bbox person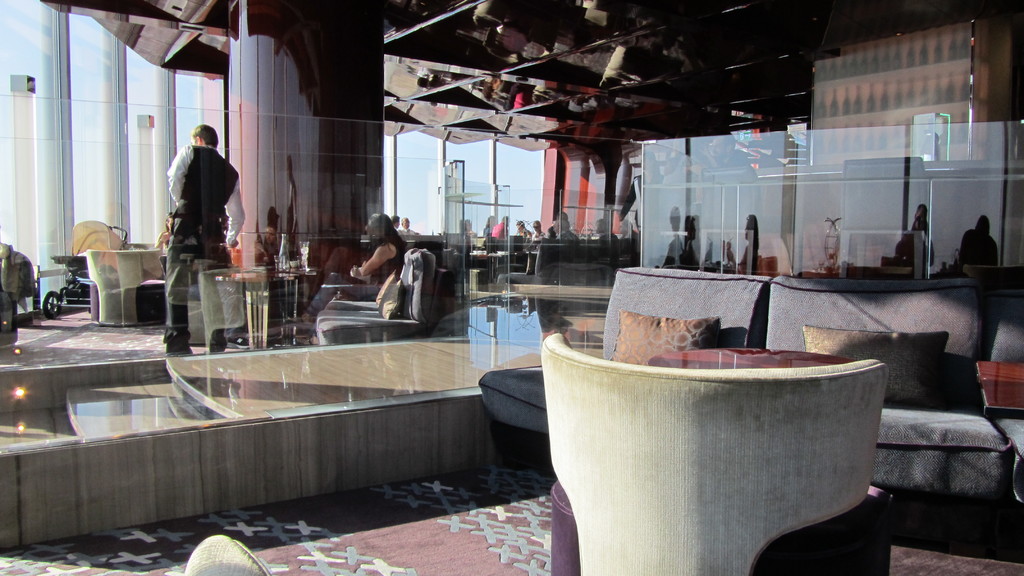
616, 220, 640, 242
